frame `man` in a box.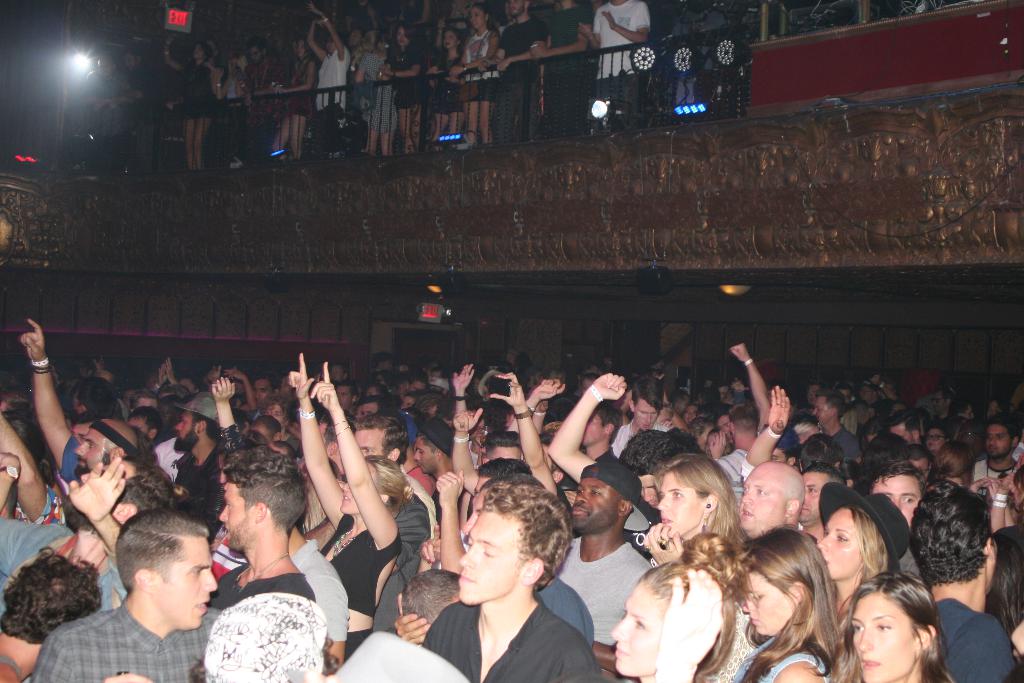
l=579, t=0, r=650, b=140.
